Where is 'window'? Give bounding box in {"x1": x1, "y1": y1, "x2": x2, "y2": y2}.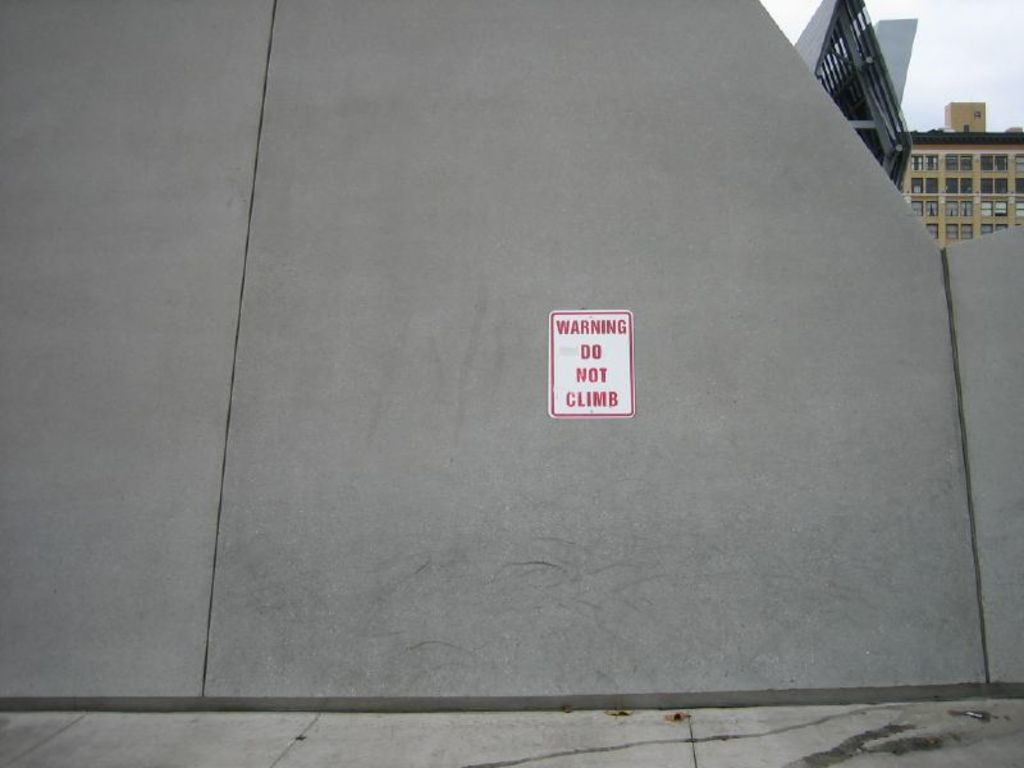
{"x1": 979, "y1": 177, "x2": 992, "y2": 193}.
